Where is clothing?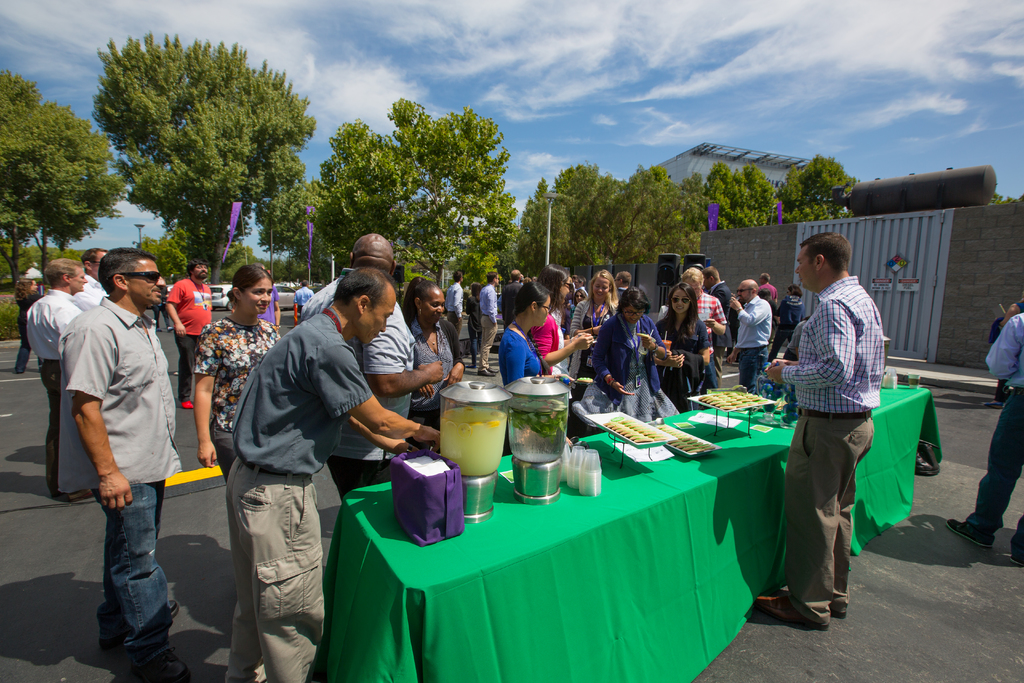
box(196, 318, 278, 657).
